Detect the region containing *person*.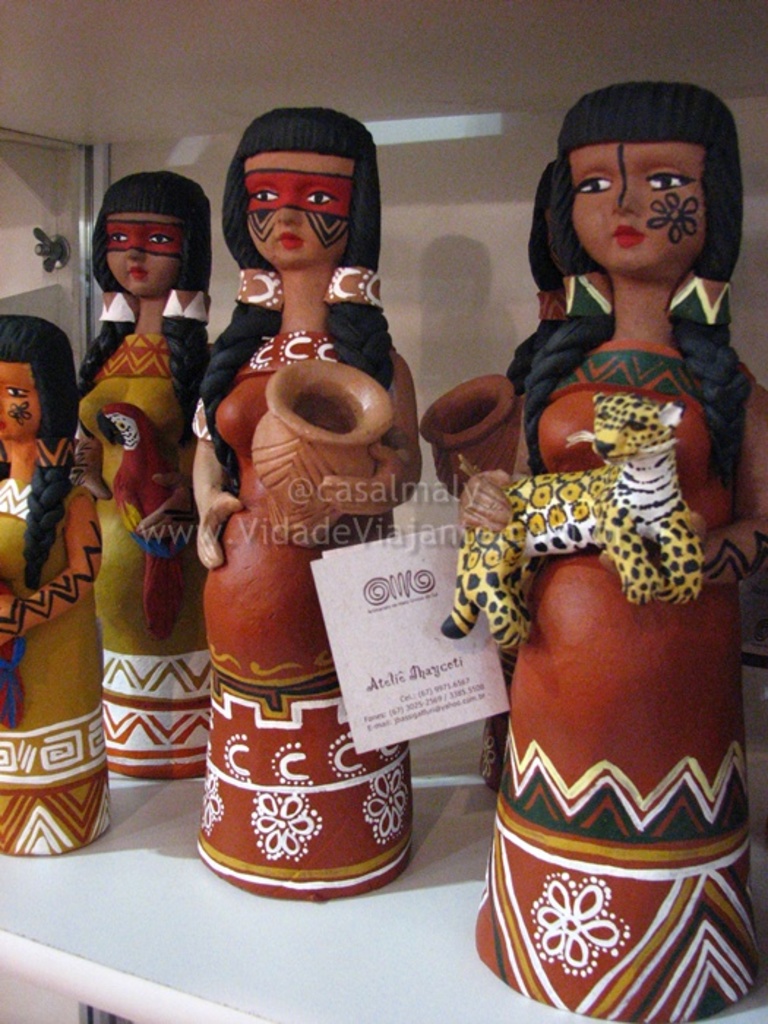
region(459, 78, 767, 1017).
